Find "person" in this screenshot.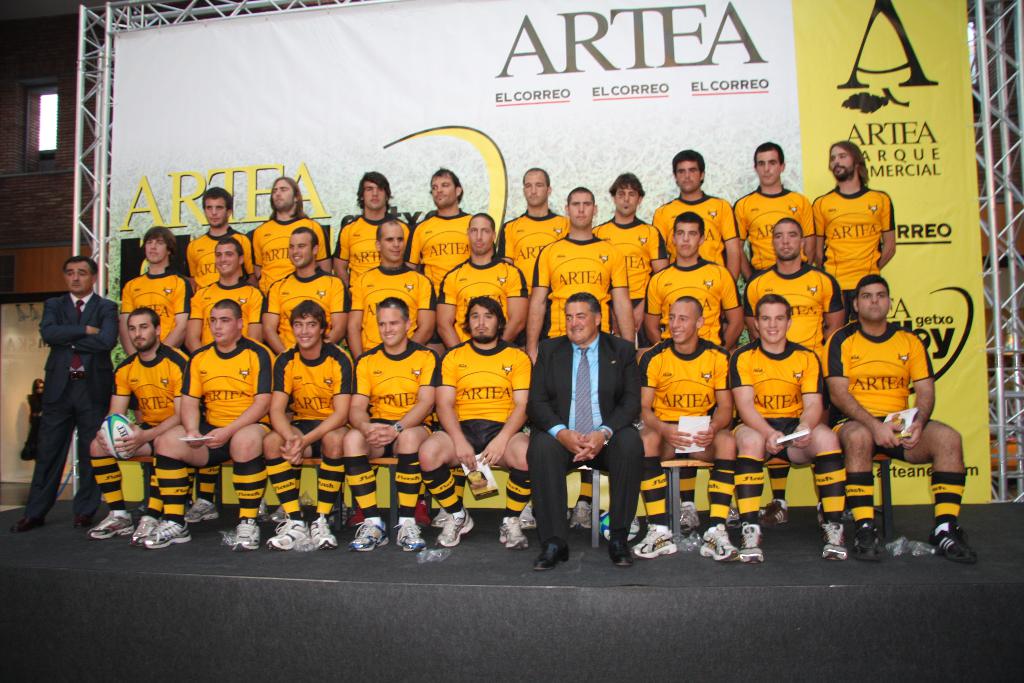
The bounding box for "person" is bbox(433, 210, 528, 352).
